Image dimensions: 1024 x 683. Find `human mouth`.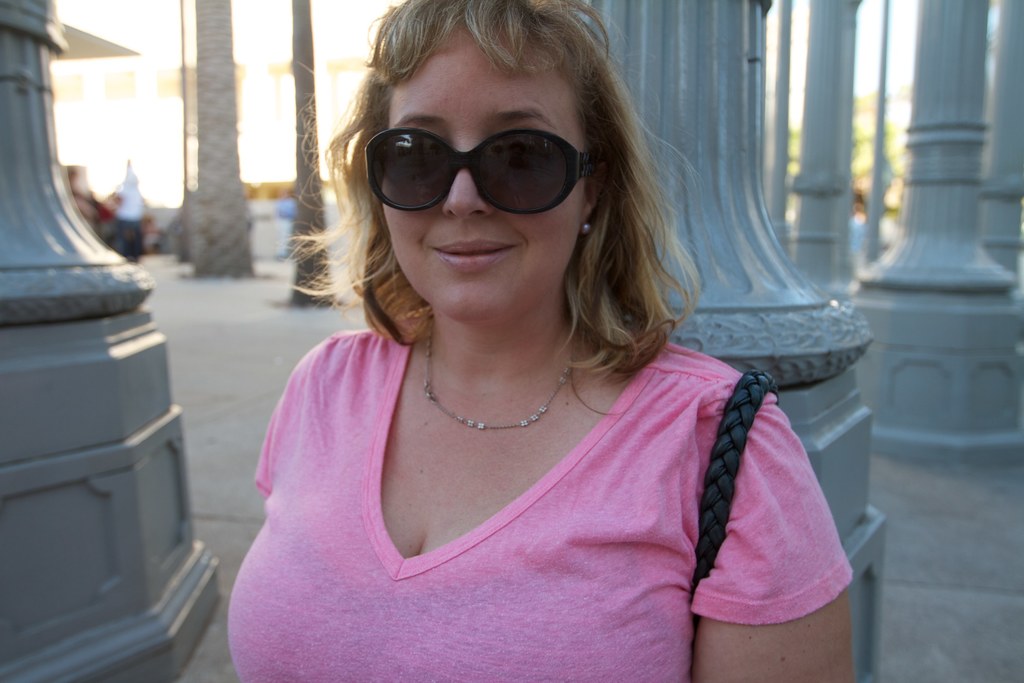
<bbox>425, 228, 524, 278</bbox>.
